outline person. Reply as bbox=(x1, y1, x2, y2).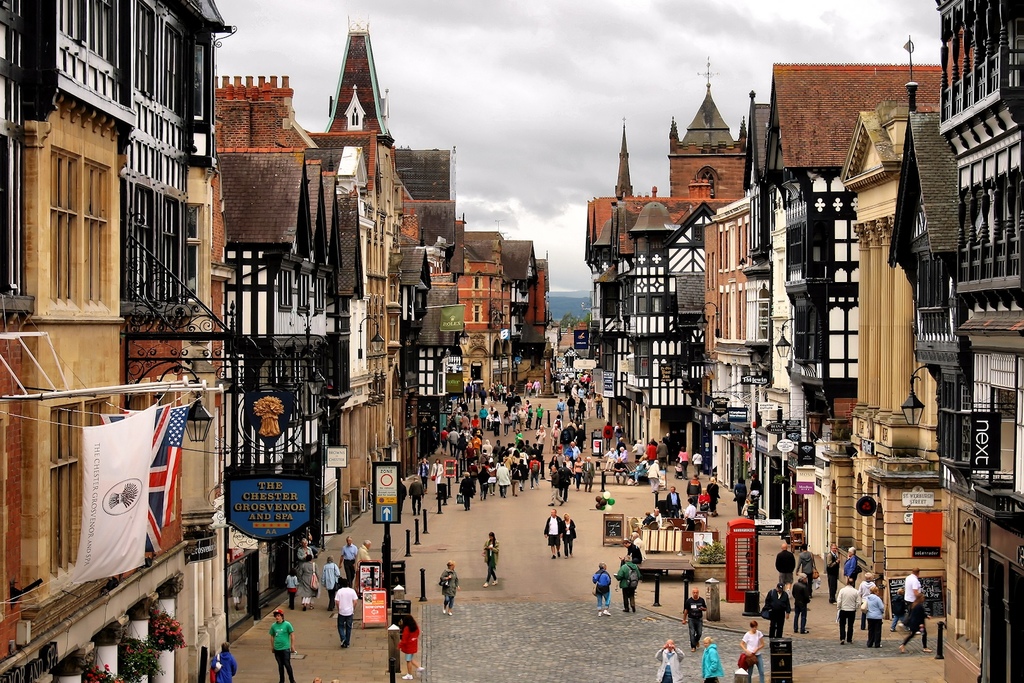
bbox=(826, 543, 842, 604).
